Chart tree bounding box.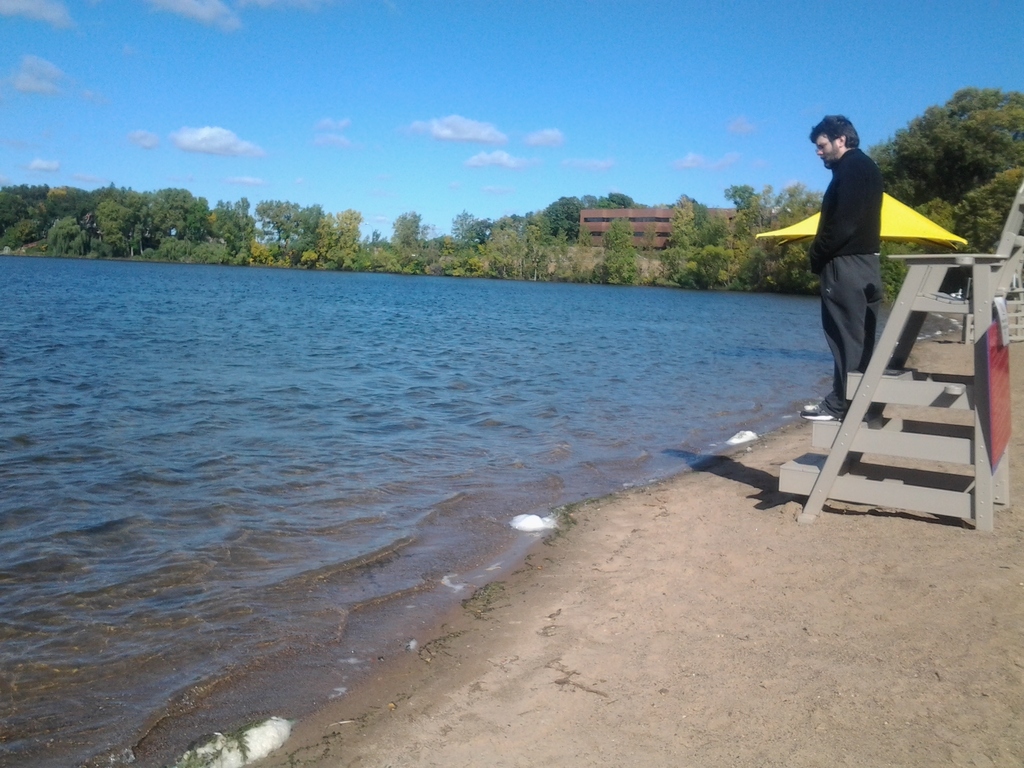
Charted: detection(602, 216, 638, 286).
